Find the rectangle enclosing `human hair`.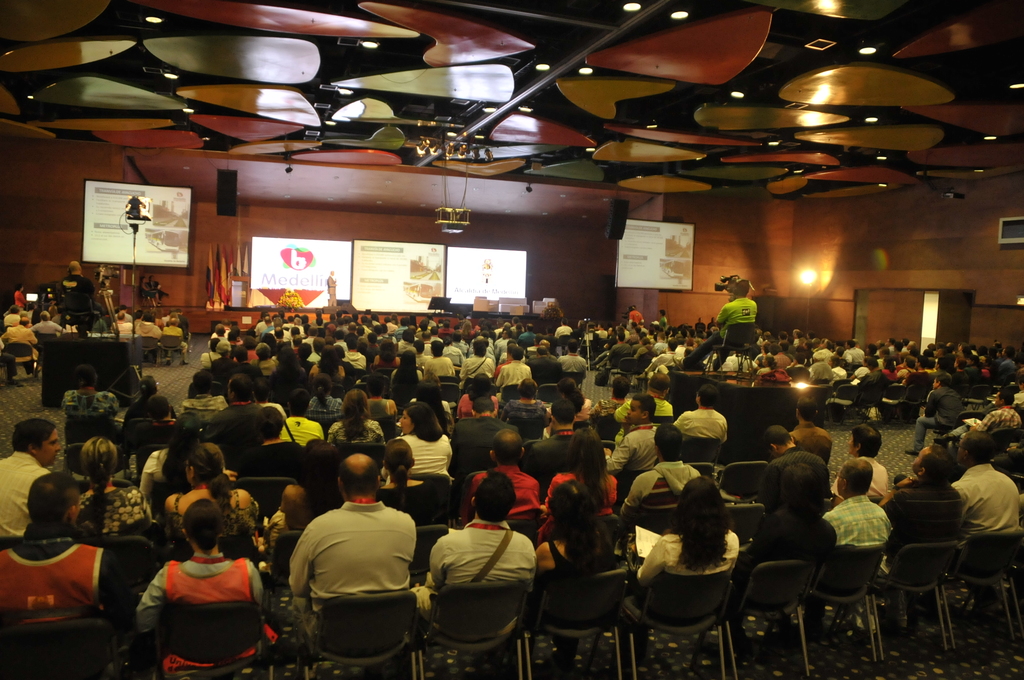
(1021, 374, 1023, 386).
